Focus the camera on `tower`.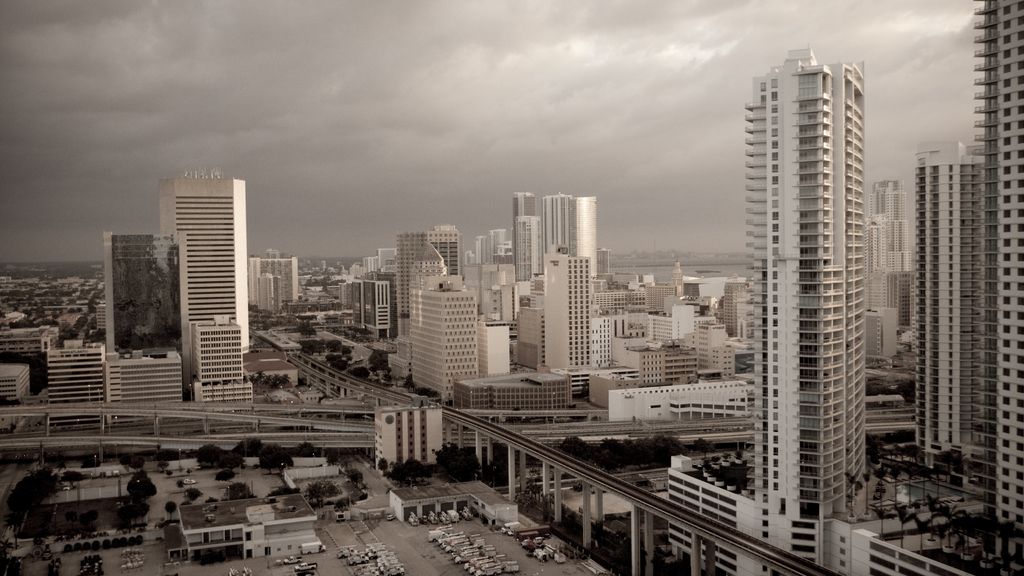
Focus region: detection(253, 243, 310, 314).
